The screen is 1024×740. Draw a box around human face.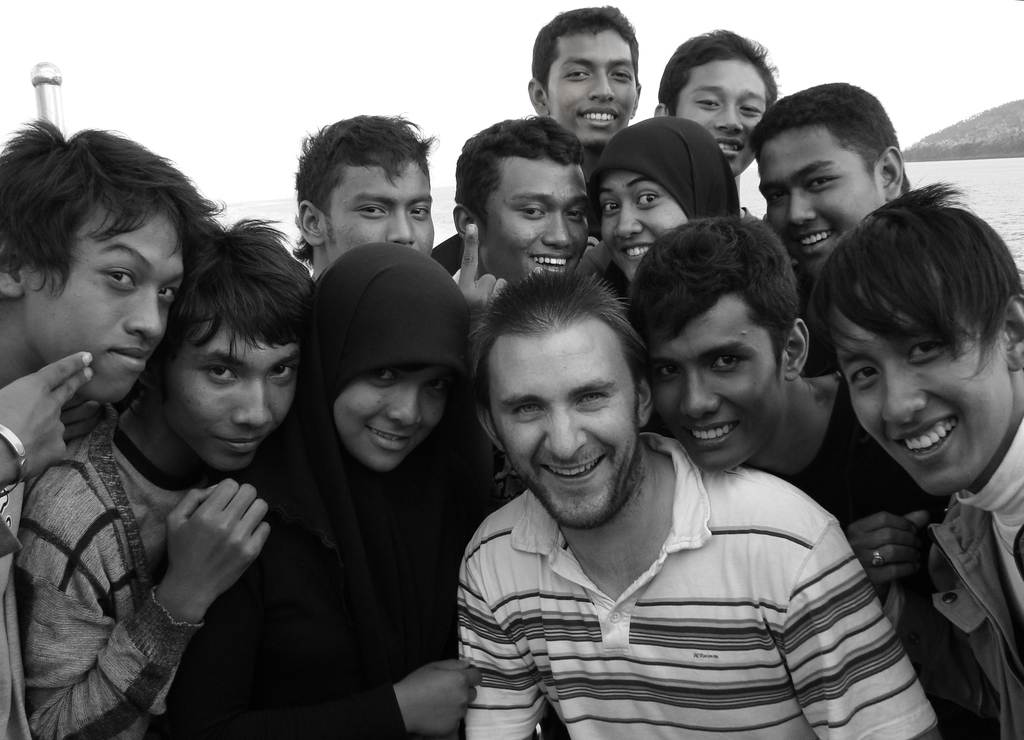
167,321,301,469.
